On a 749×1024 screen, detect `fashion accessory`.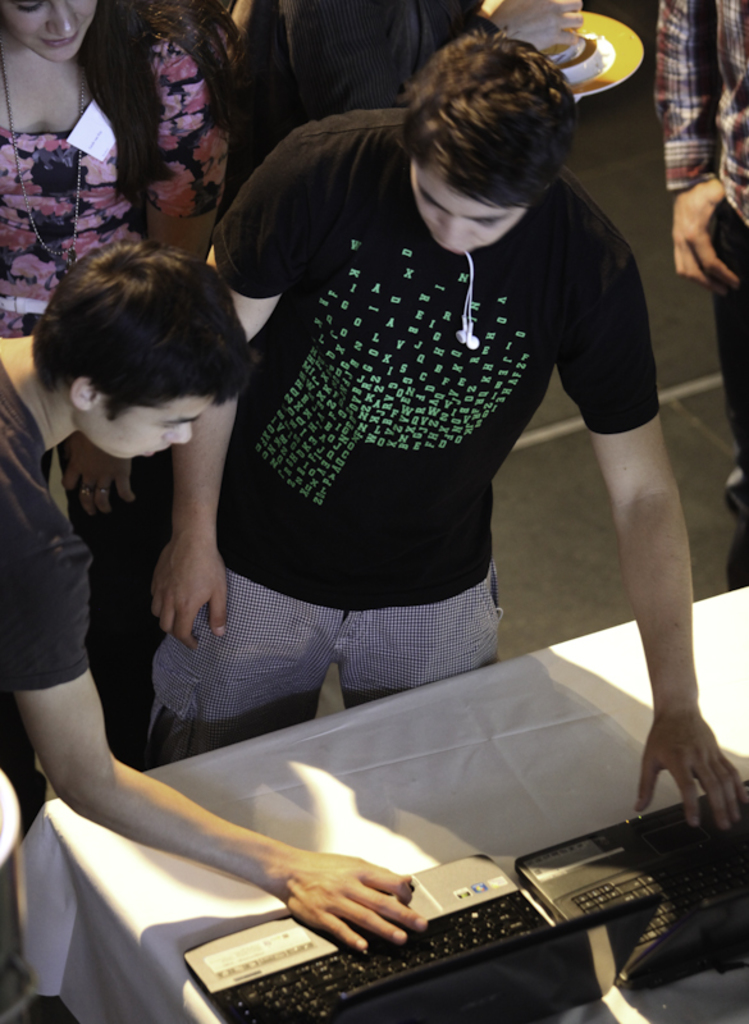
76:483:92:497.
